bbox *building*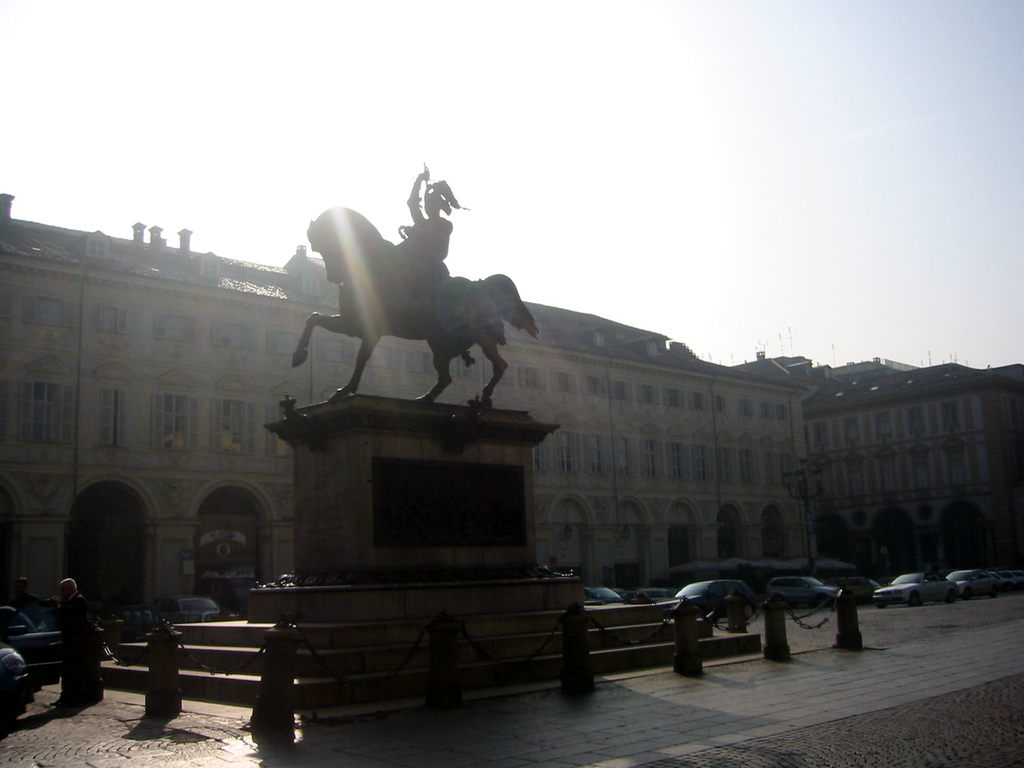
left=813, top=371, right=1023, bottom=564
